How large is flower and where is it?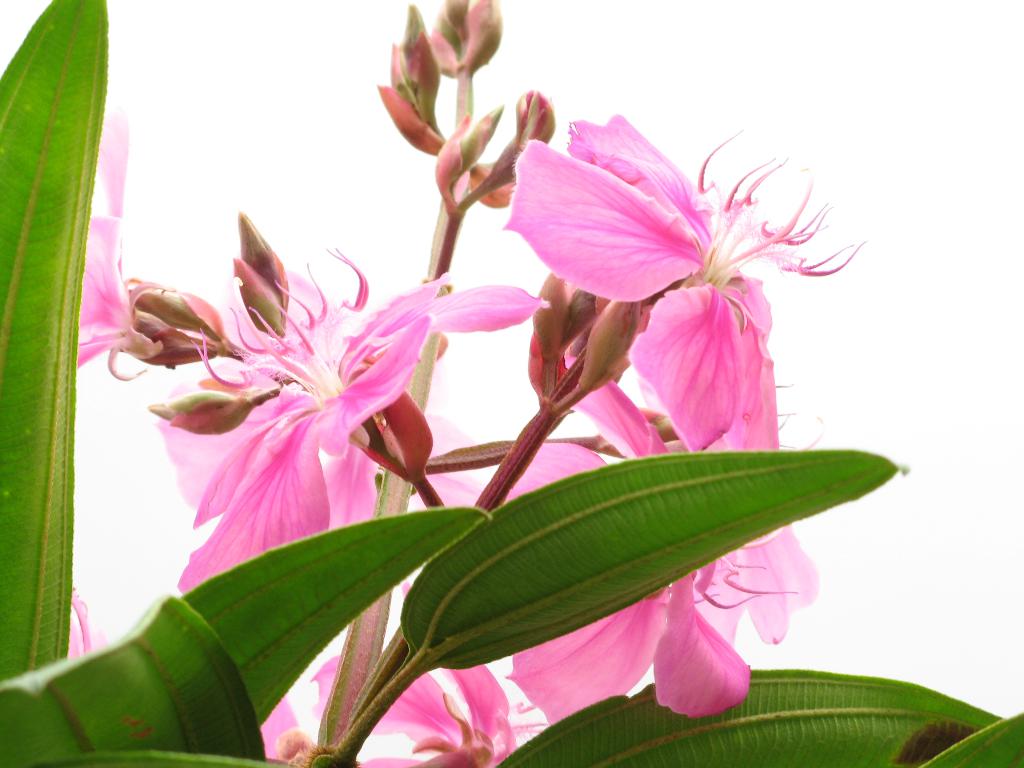
Bounding box: bbox(485, 98, 863, 436).
